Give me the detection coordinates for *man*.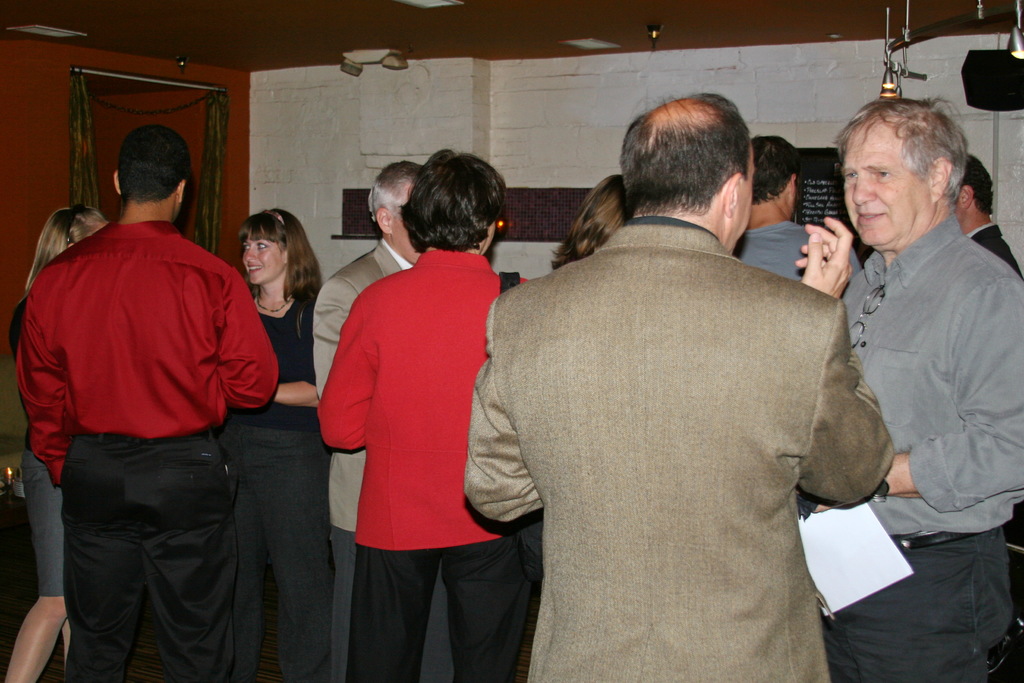
bbox=[12, 117, 283, 668].
